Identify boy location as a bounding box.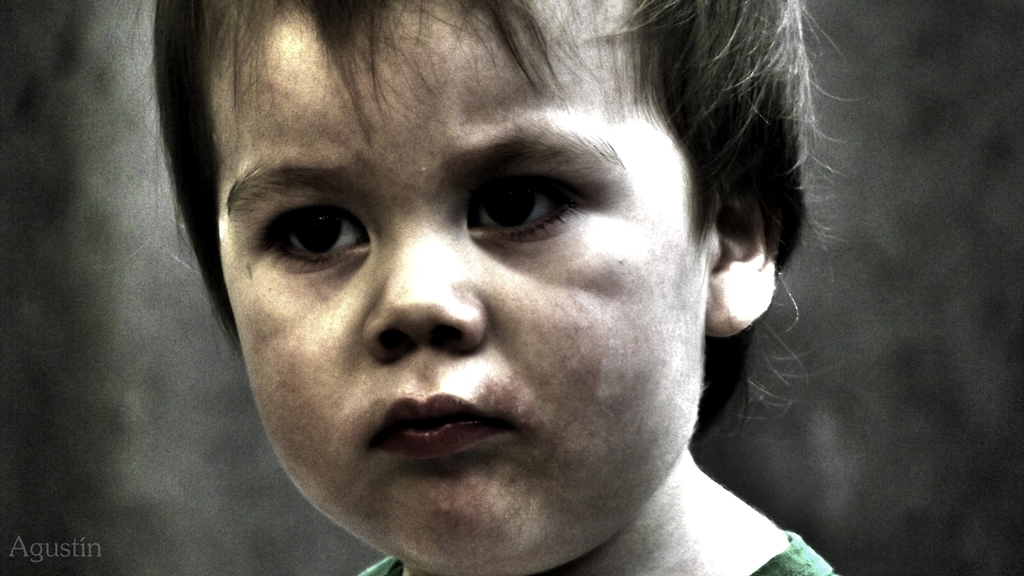
region(108, 0, 872, 575).
